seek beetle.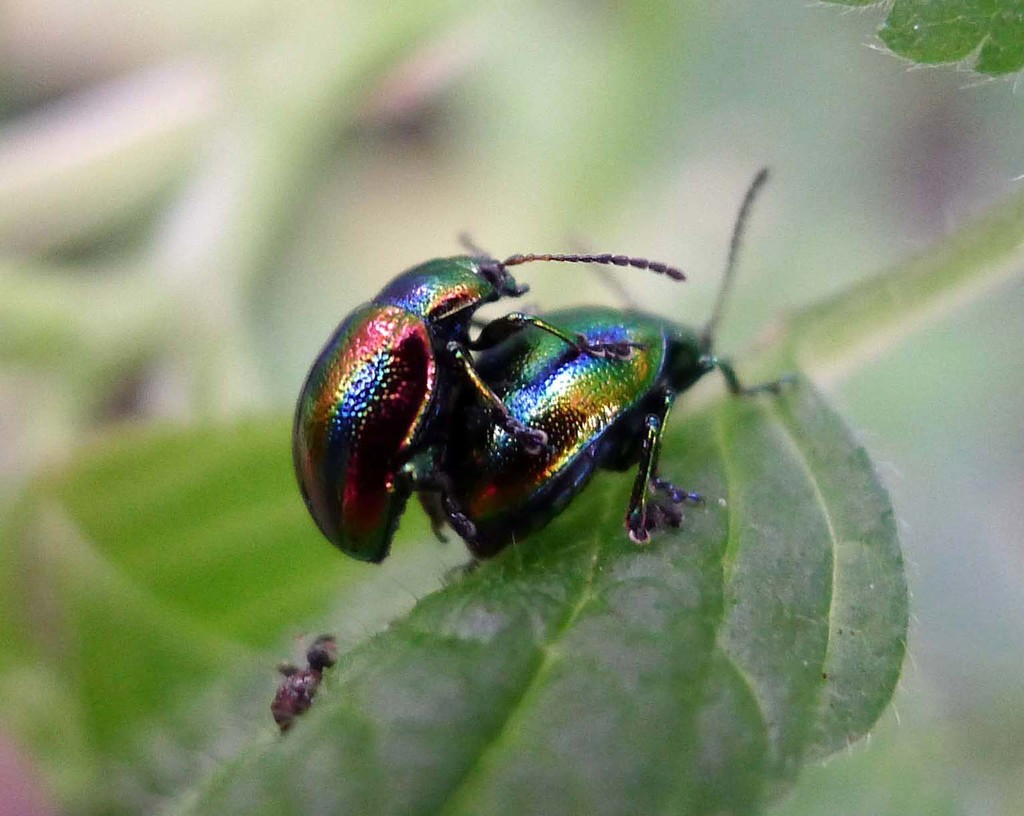
276/220/684/536.
